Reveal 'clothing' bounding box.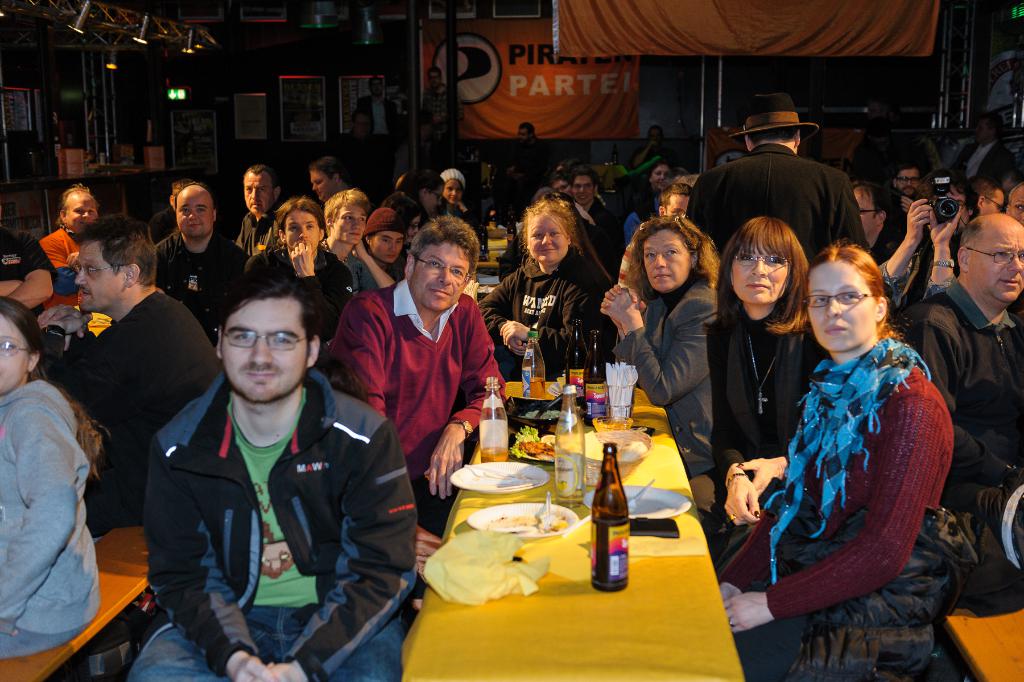
Revealed: region(372, 247, 409, 286).
